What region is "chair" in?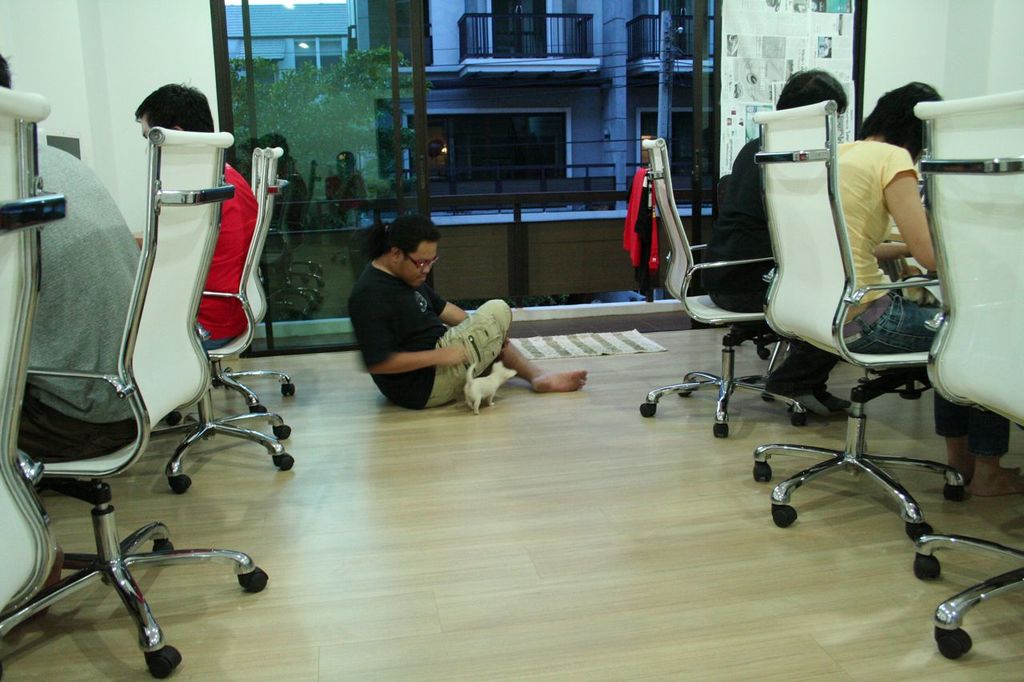
x1=748 y1=98 x2=968 y2=546.
